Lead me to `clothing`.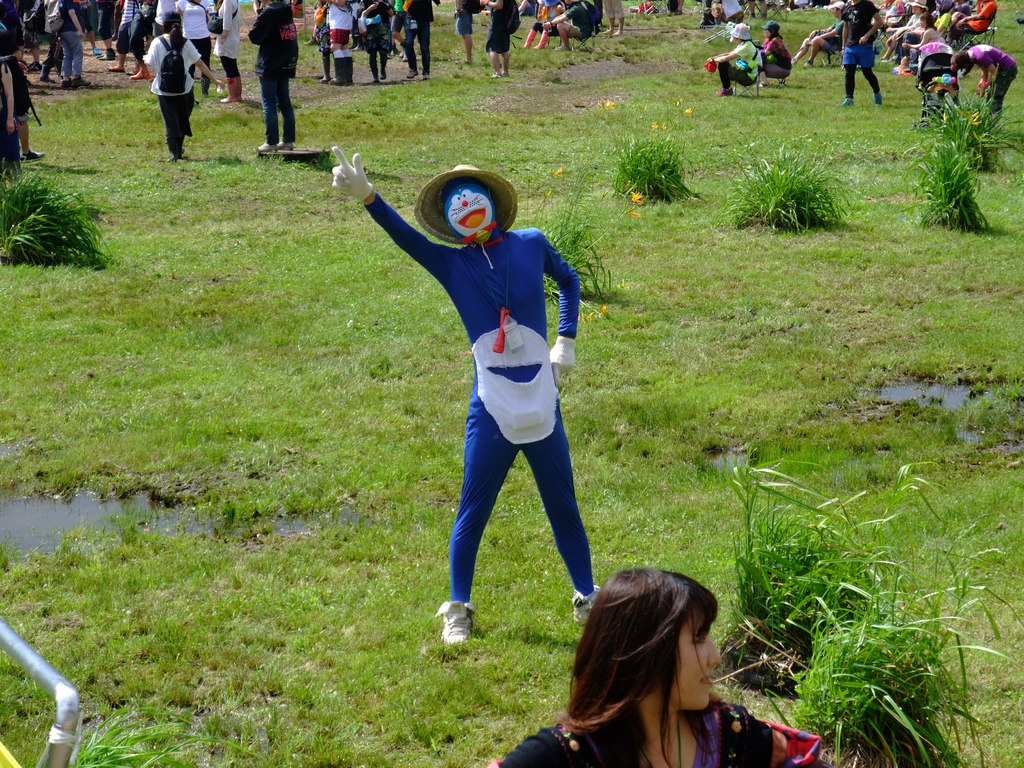
Lead to box(955, 0, 997, 32).
